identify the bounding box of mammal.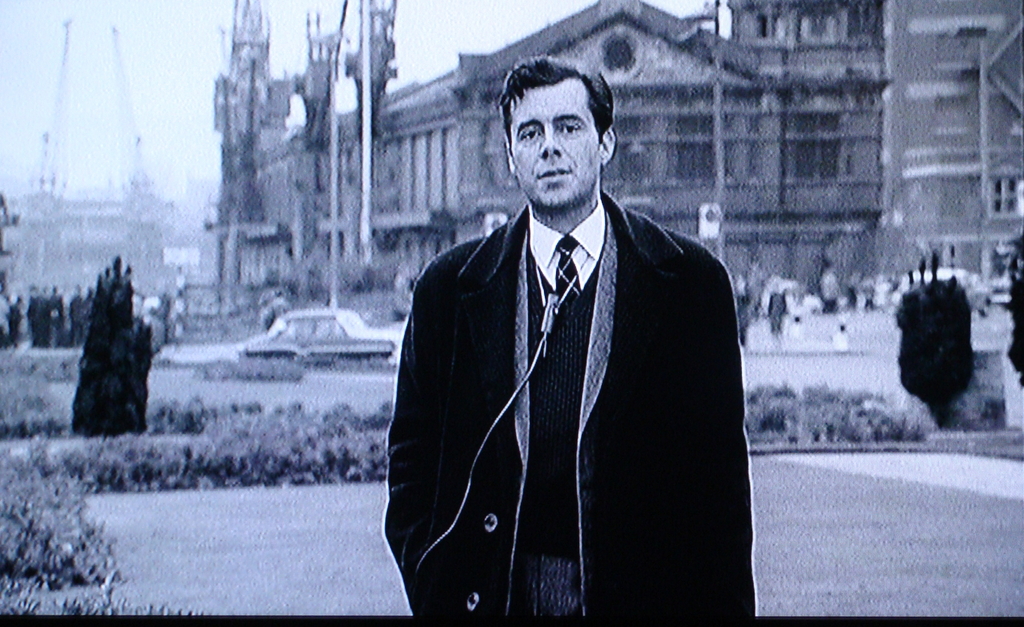
x1=368, y1=86, x2=749, y2=626.
